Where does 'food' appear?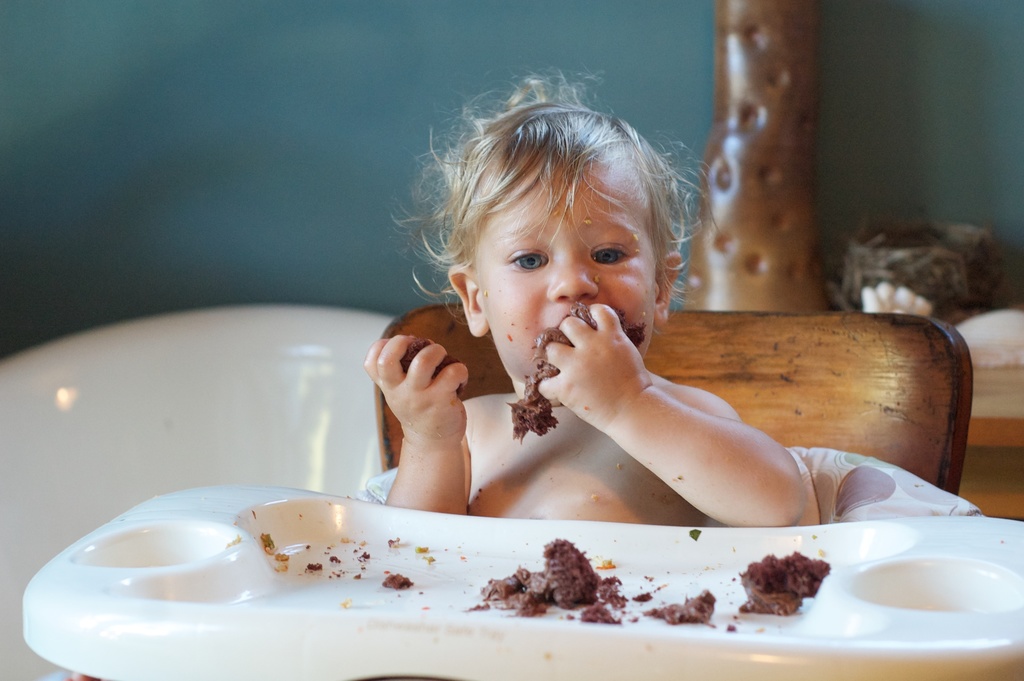
Appears at <box>465,536,631,627</box>.
